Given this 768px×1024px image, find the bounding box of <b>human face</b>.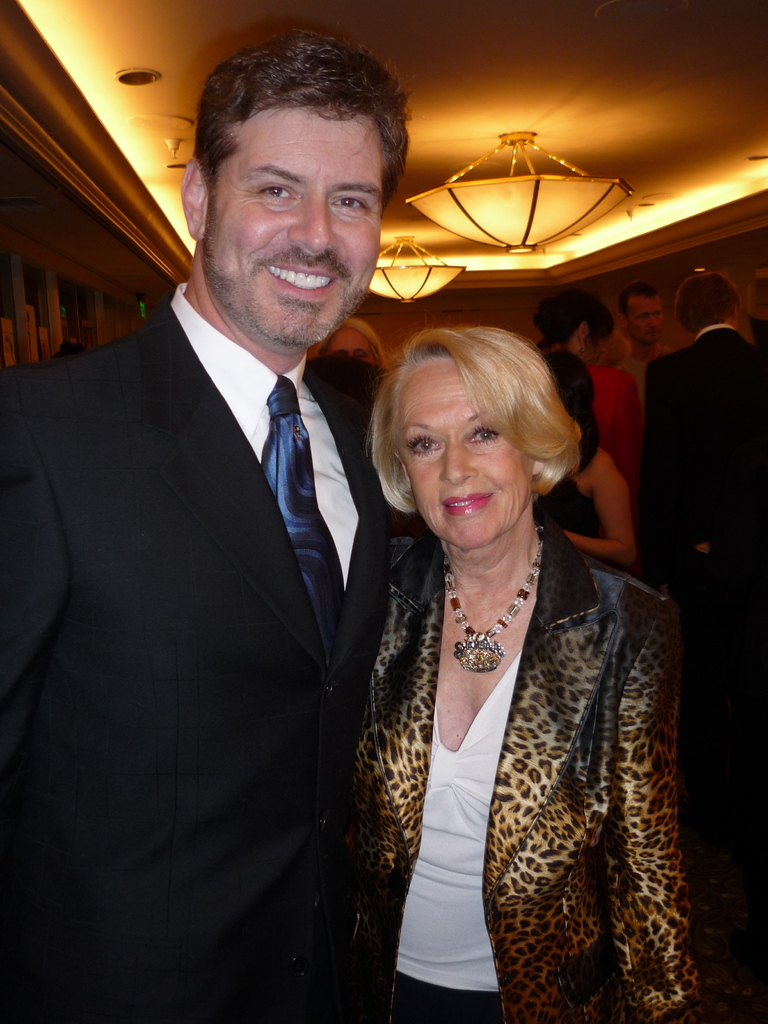
rect(332, 330, 374, 363).
